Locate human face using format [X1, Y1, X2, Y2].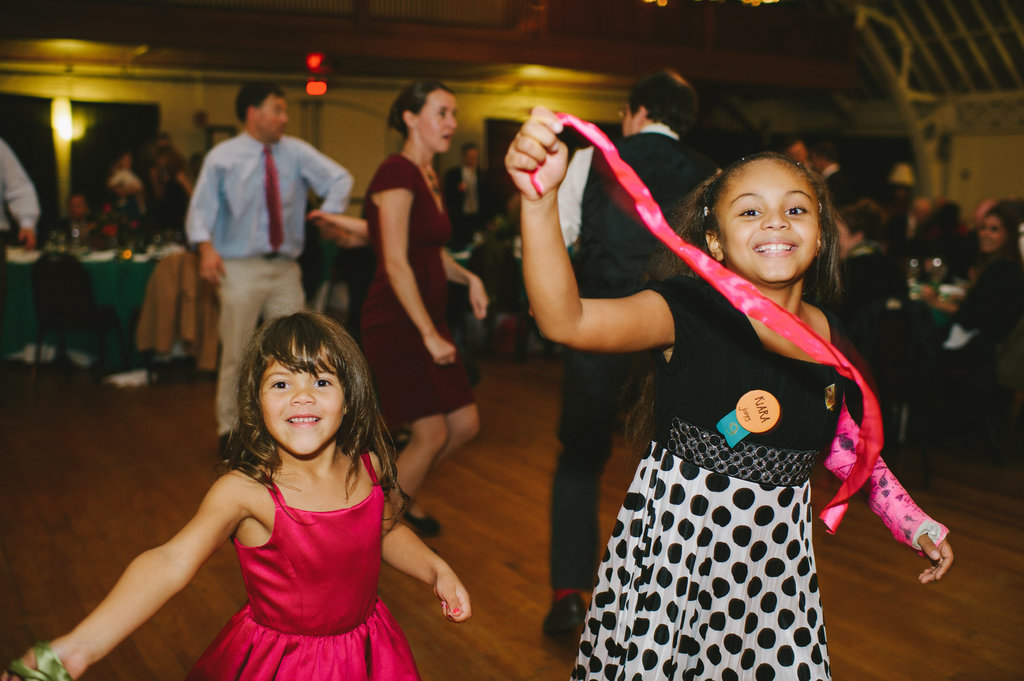
[416, 98, 458, 153].
